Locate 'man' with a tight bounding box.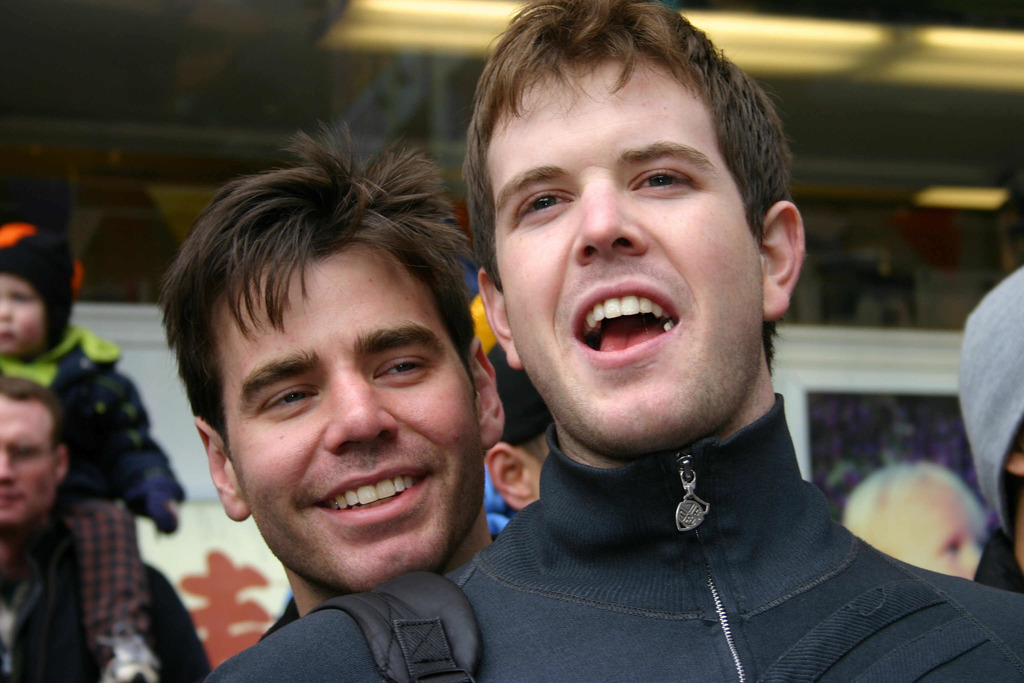
(161, 119, 504, 645).
